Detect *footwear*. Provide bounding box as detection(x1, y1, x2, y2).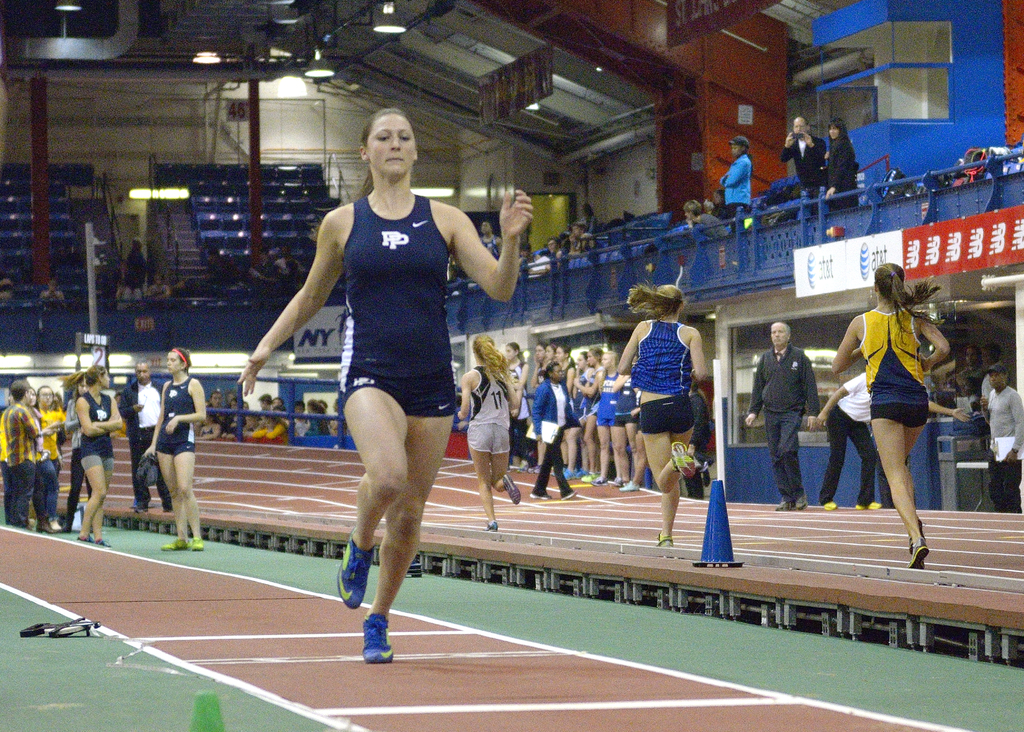
detection(561, 466, 641, 494).
